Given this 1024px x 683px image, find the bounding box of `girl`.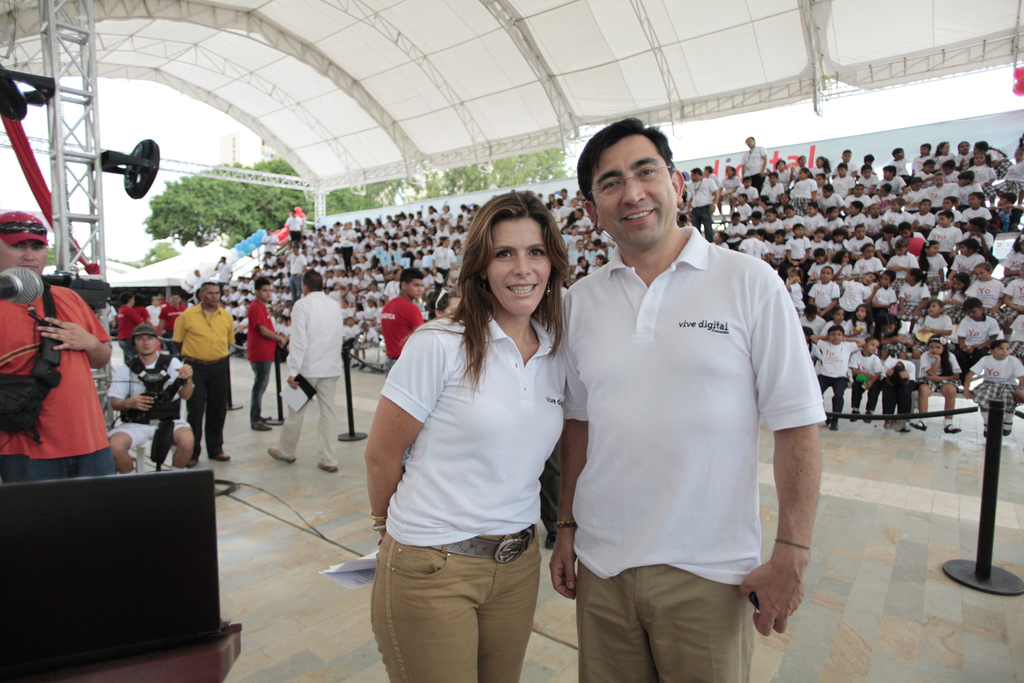
left=811, top=267, right=843, bottom=308.
